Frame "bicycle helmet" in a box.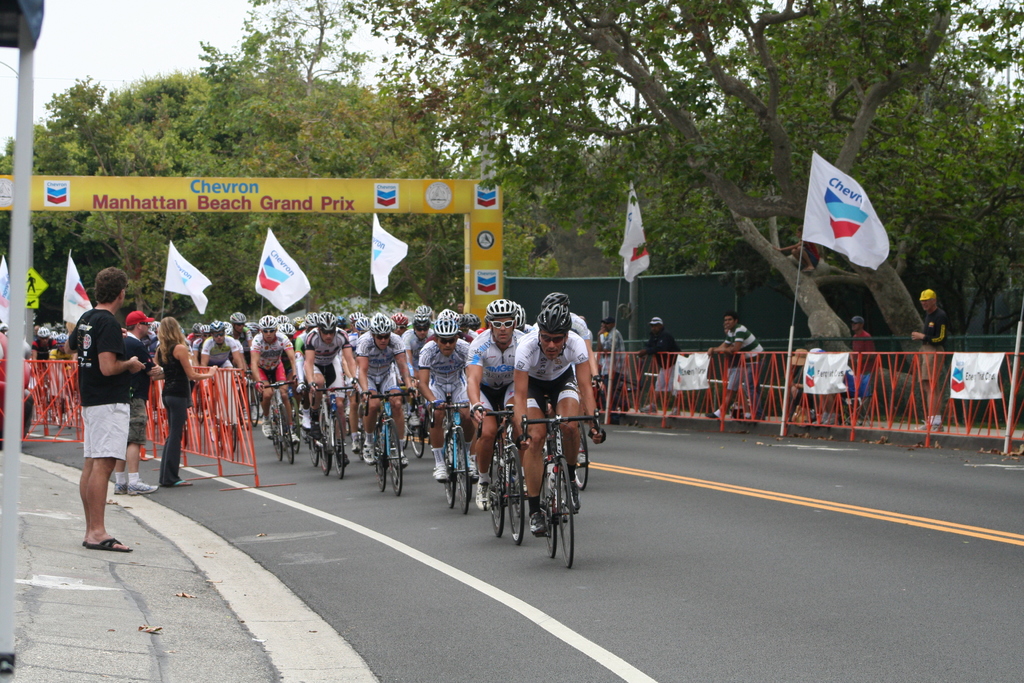
Rect(541, 301, 575, 334).
